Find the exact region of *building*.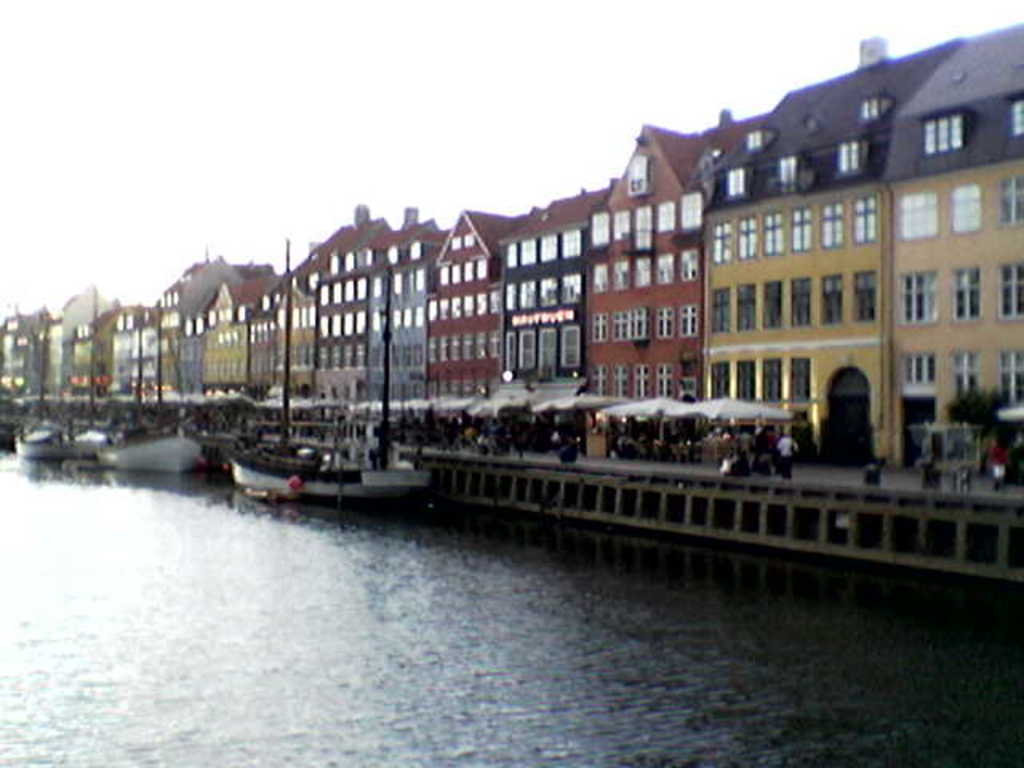
Exact region: 200, 274, 250, 384.
